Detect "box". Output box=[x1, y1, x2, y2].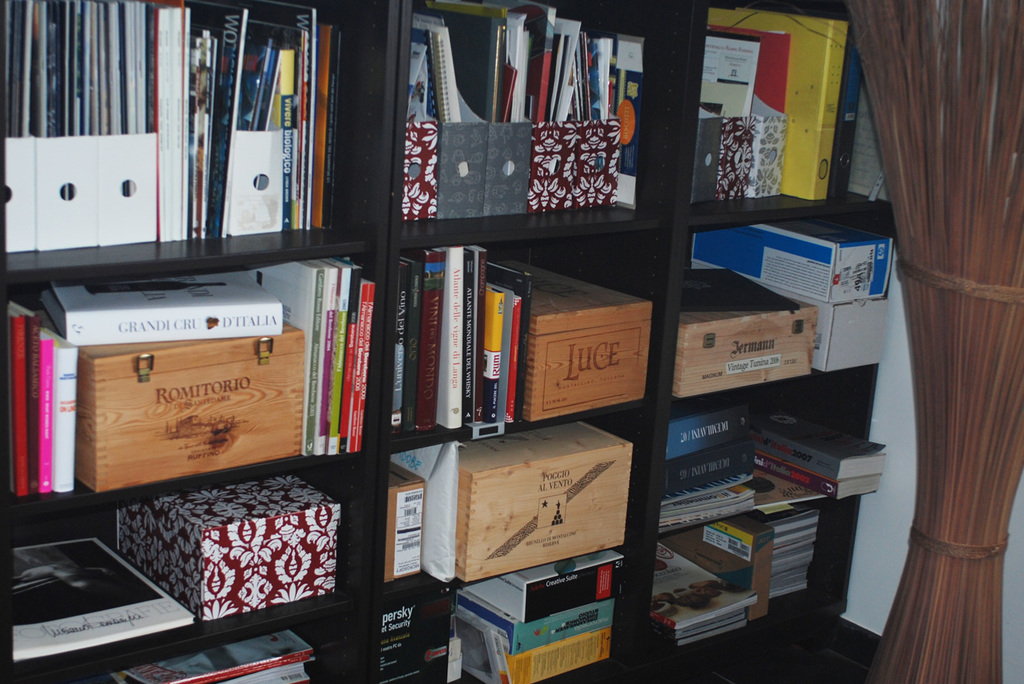
box=[689, 210, 893, 307].
